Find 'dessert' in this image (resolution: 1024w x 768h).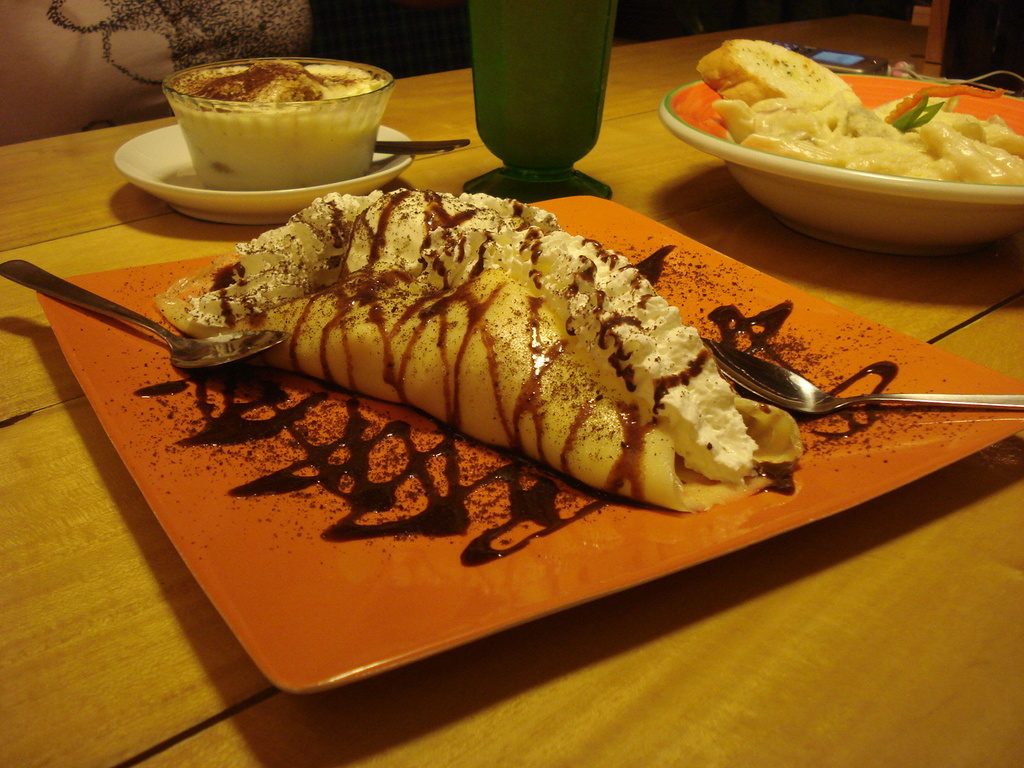
bbox(138, 221, 793, 556).
